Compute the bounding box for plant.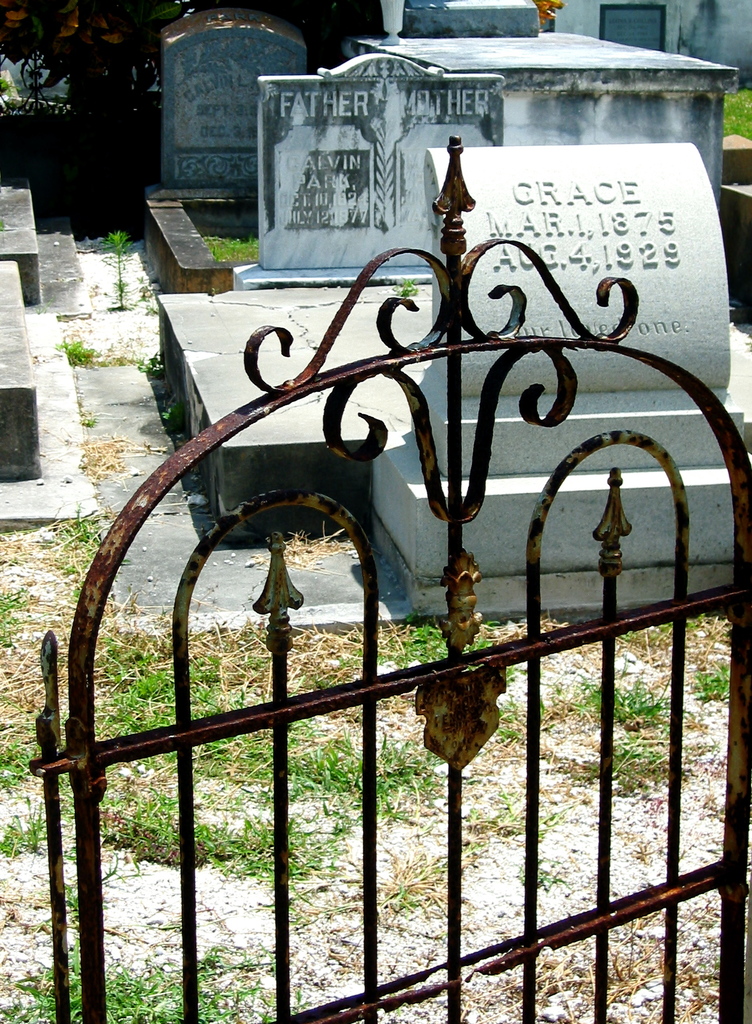
crop(456, 619, 515, 673).
